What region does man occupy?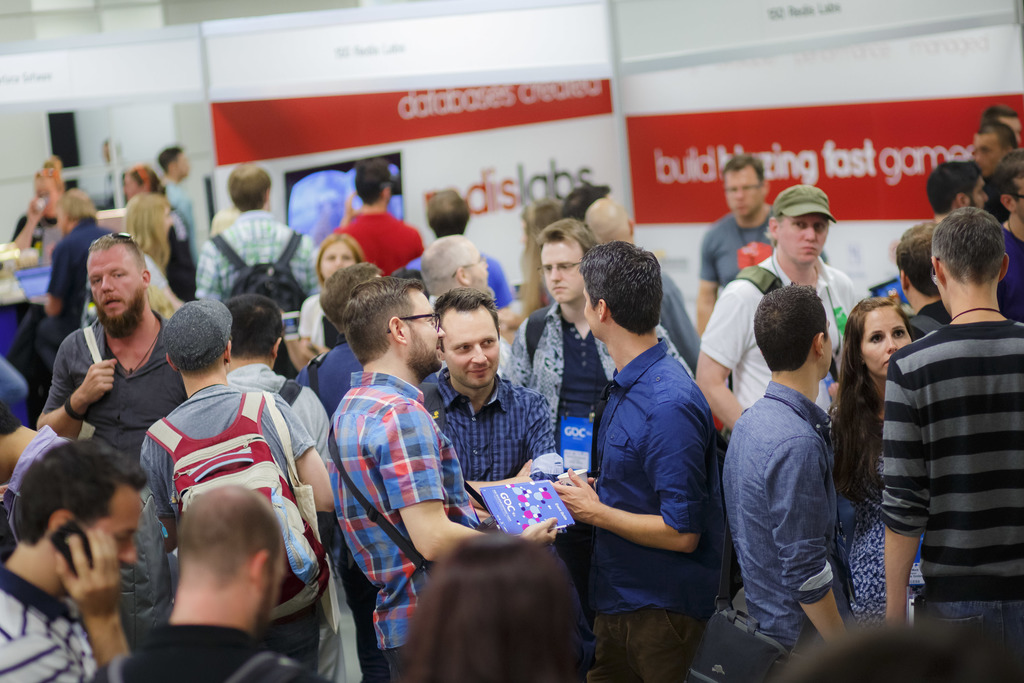
{"x1": 401, "y1": 184, "x2": 529, "y2": 335}.
